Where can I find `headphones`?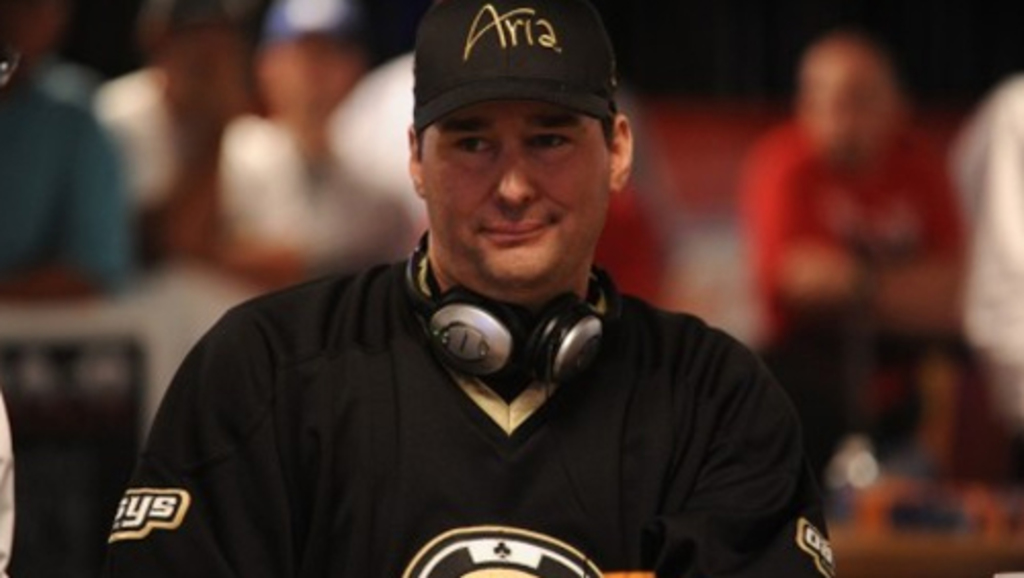
You can find it at [403,223,618,391].
